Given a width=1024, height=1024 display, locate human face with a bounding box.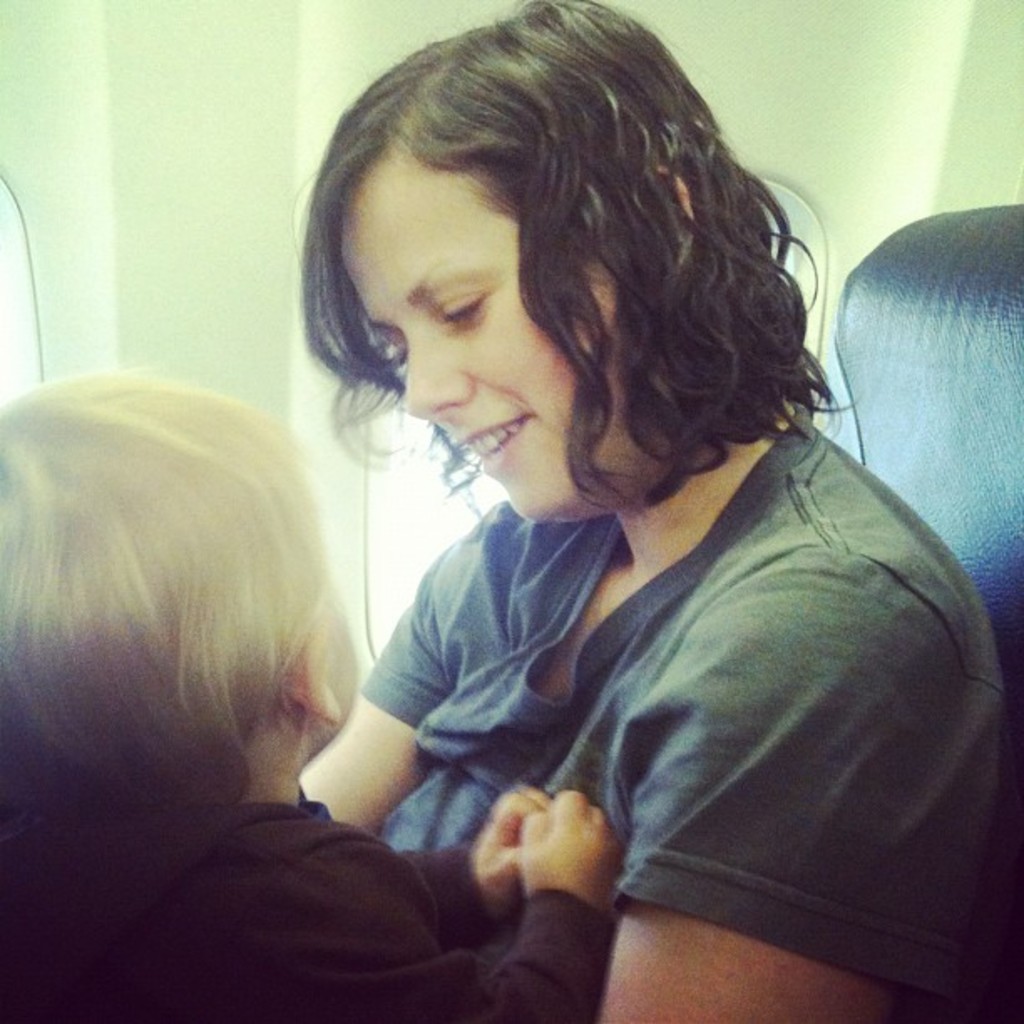
Located: l=340, t=156, r=683, b=512.
